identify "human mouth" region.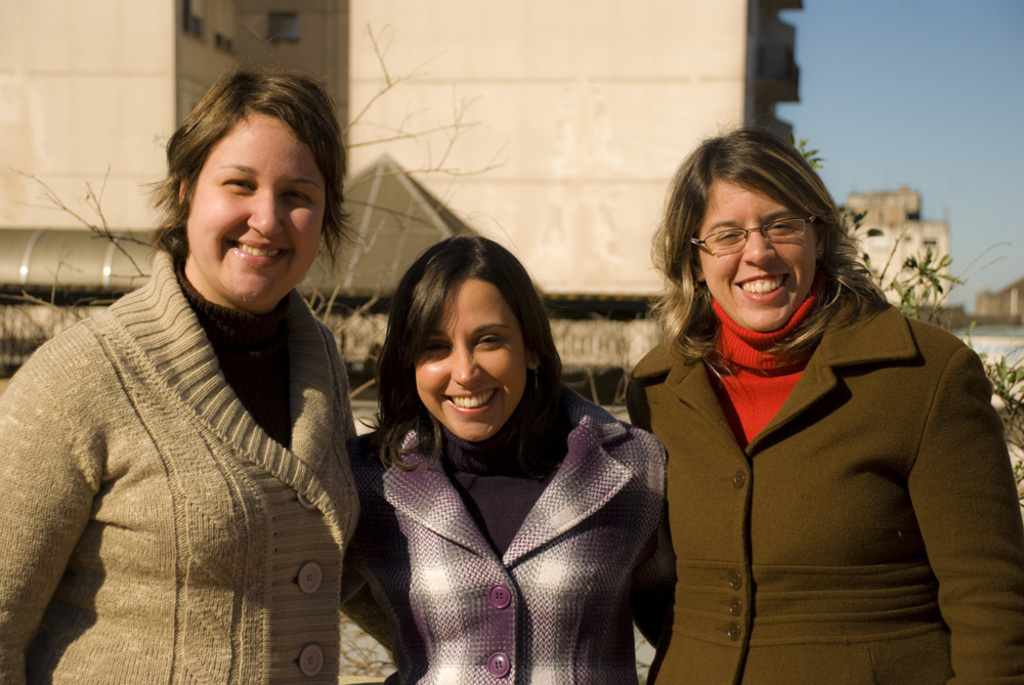
Region: bbox=[737, 270, 795, 301].
